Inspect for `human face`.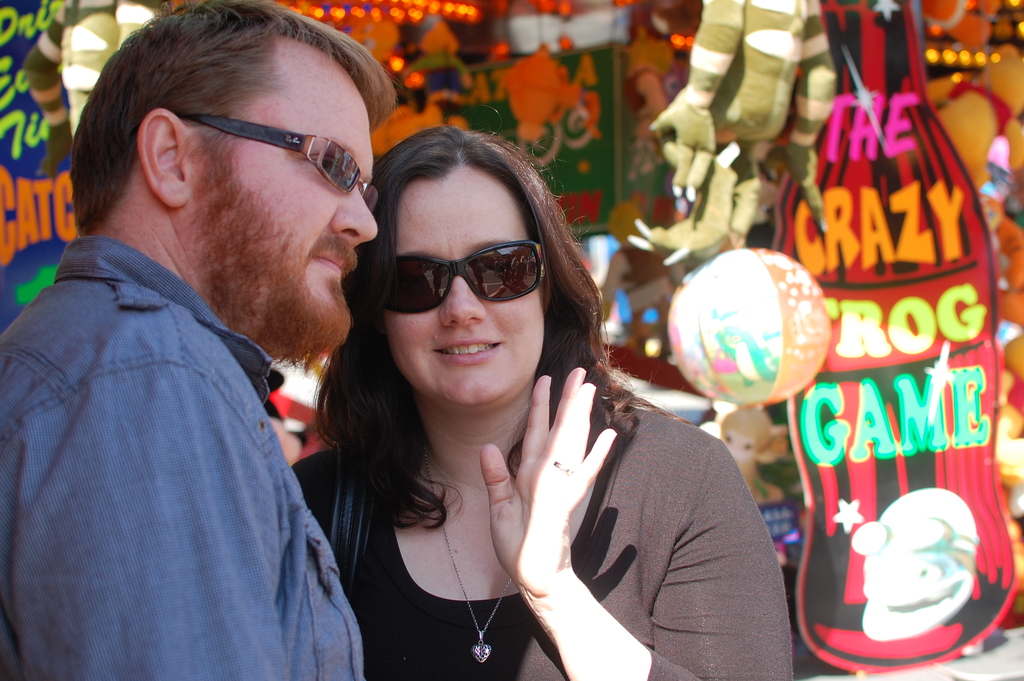
Inspection: x1=187 y1=64 x2=378 y2=336.
